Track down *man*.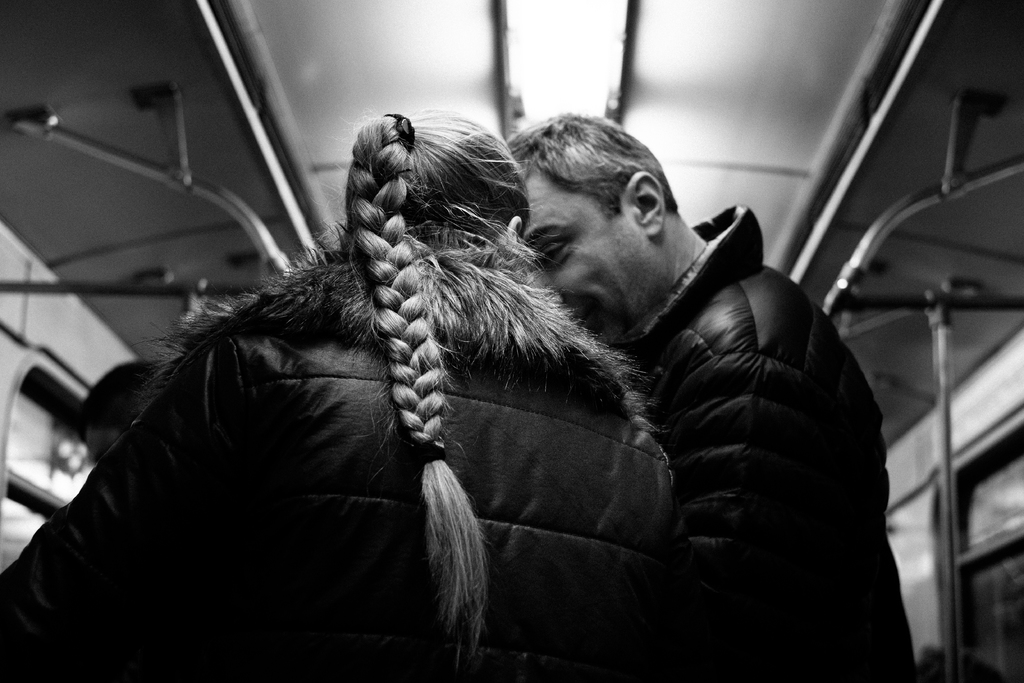
Tracked to <box>500,111,921,682</box>.
